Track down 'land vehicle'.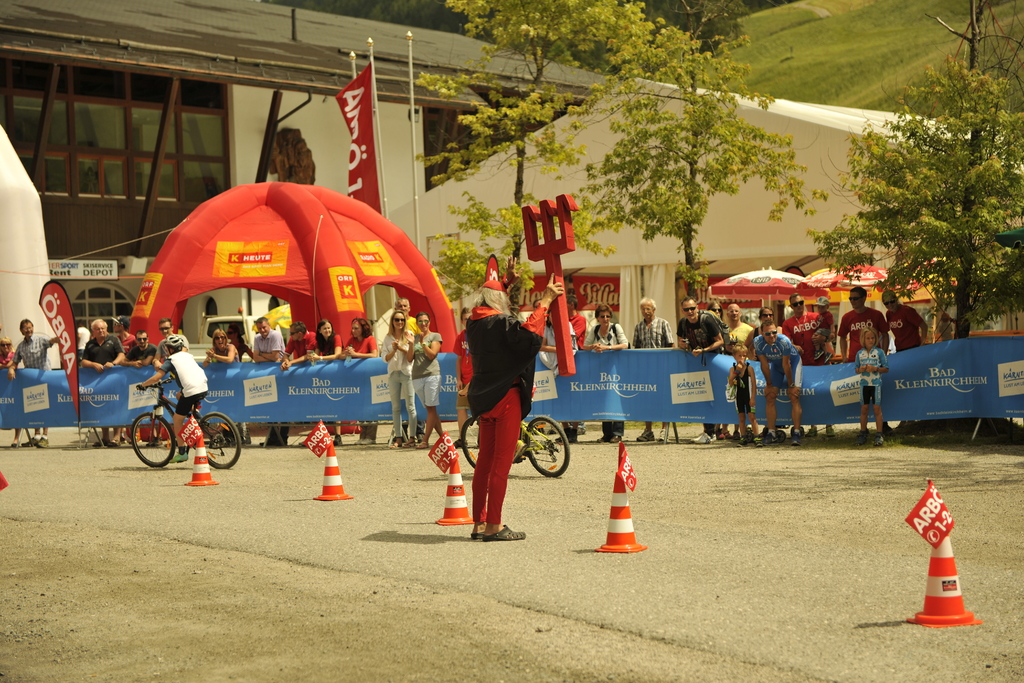
Tracked to locate(115, 377, 239, 484).
